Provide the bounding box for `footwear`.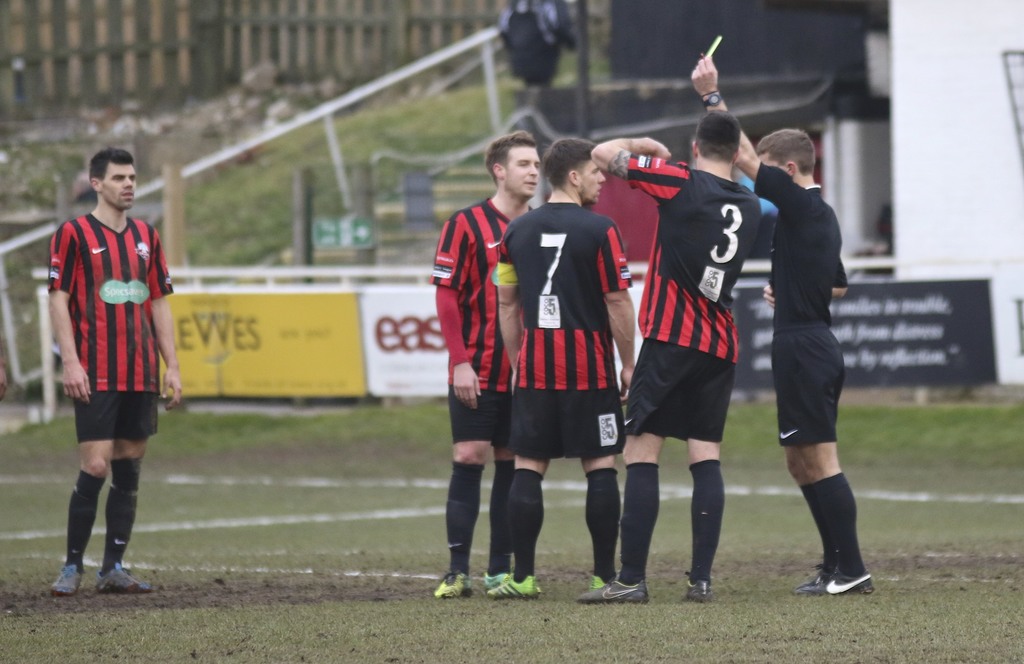
x1=47 y1=560 x2=84 y2=594.
